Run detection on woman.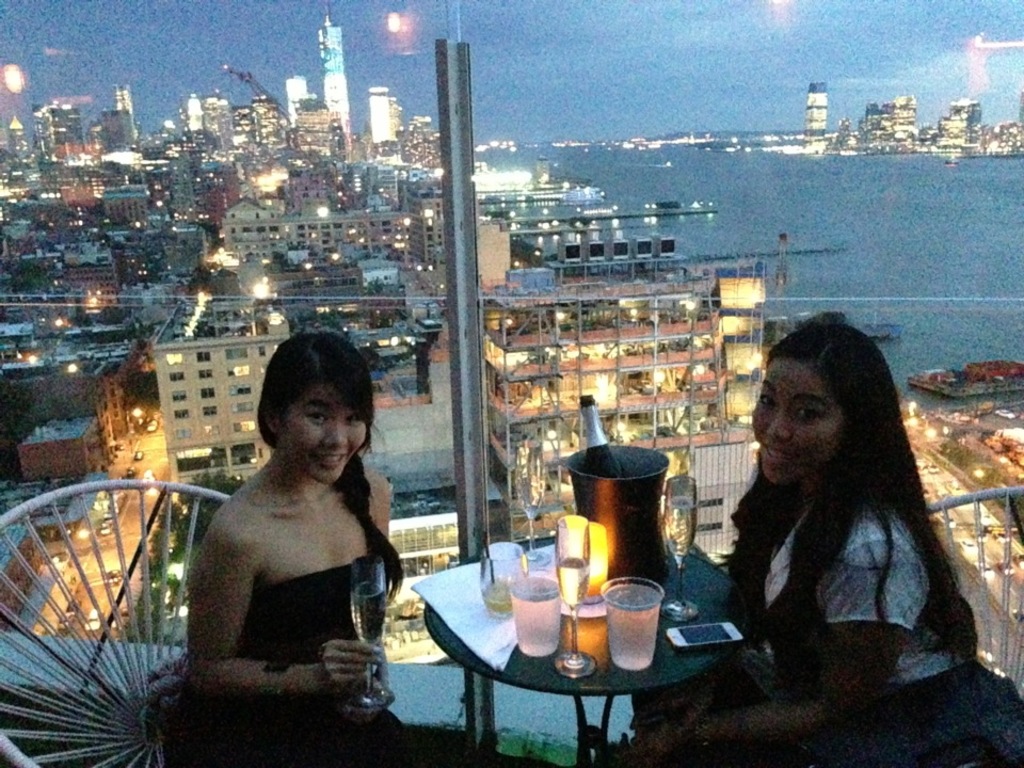
Result: box=[691, 304, 996, 745].
